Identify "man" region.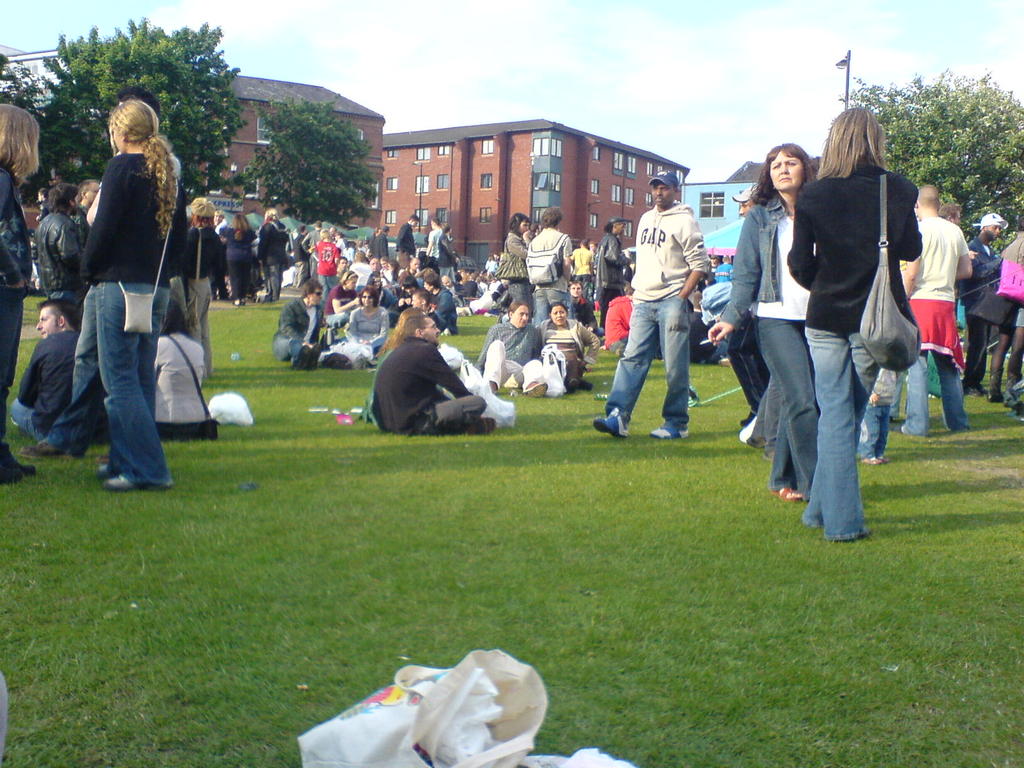
Region: (600, 286, 631, 355).
